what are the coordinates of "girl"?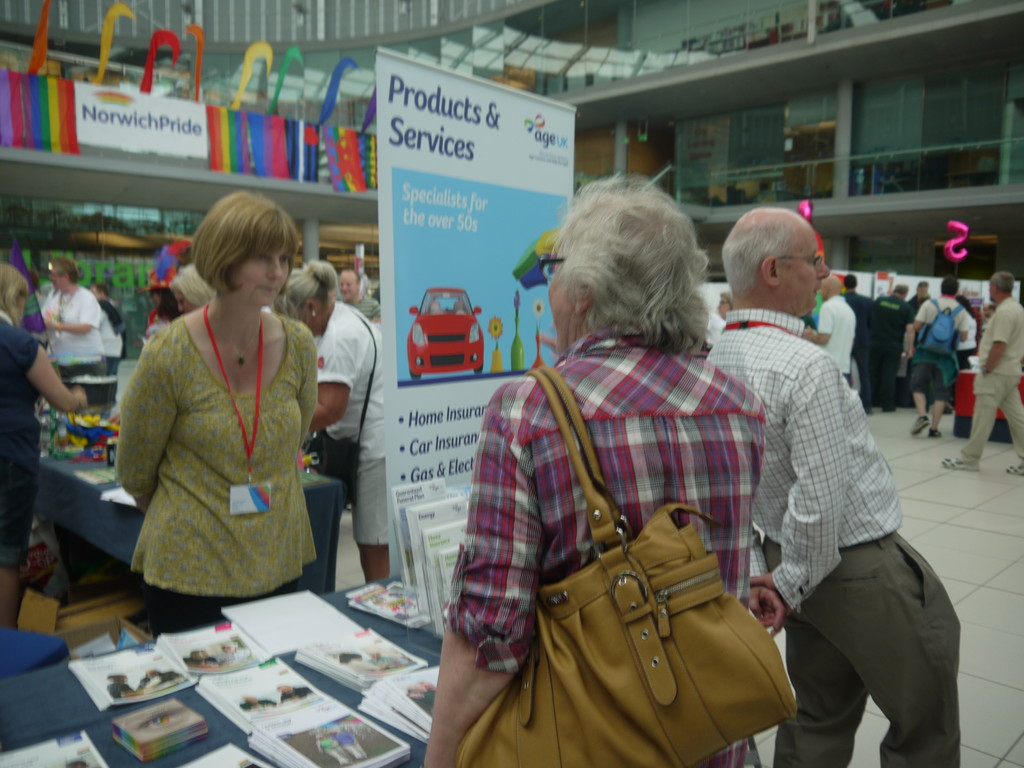
locate(49, 255, 129, 405).
